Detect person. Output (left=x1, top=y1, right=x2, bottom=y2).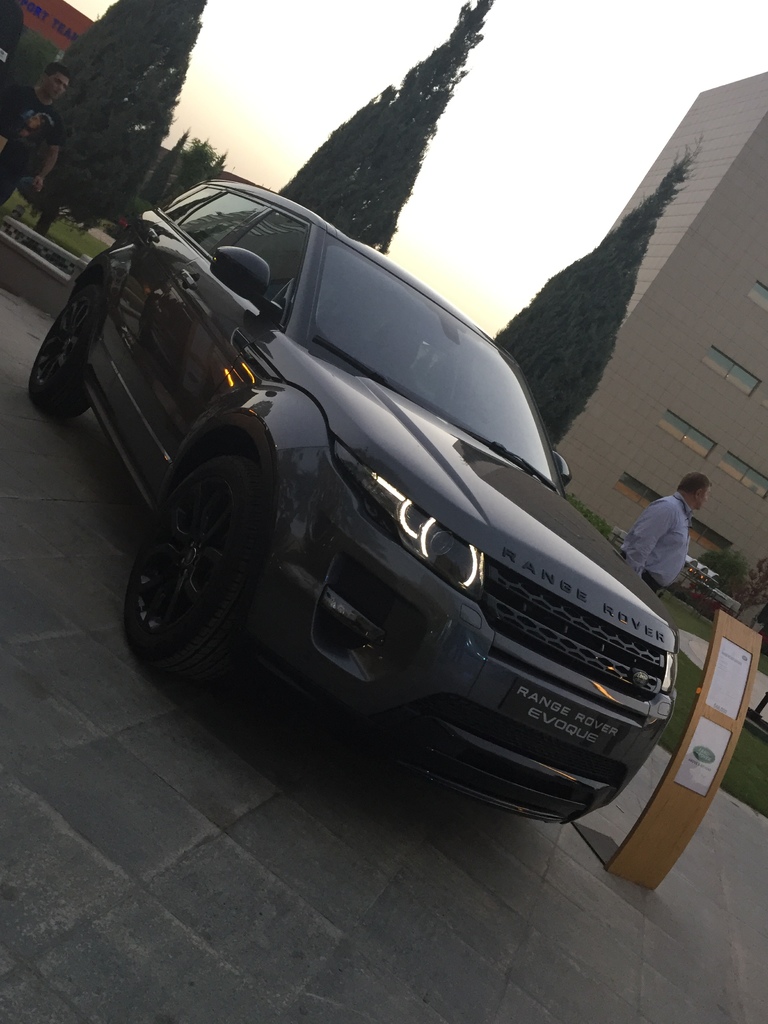
(left=630, top=460, right=721, bottom=611).
